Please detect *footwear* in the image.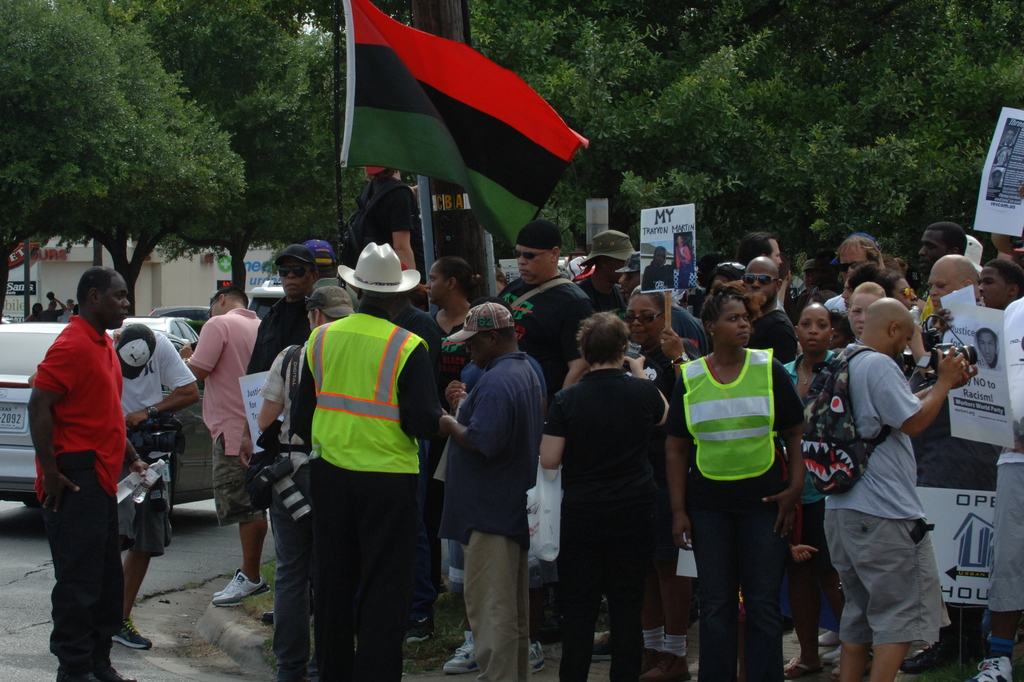
x1=969, y1=652, x2=1012, y2=681.
